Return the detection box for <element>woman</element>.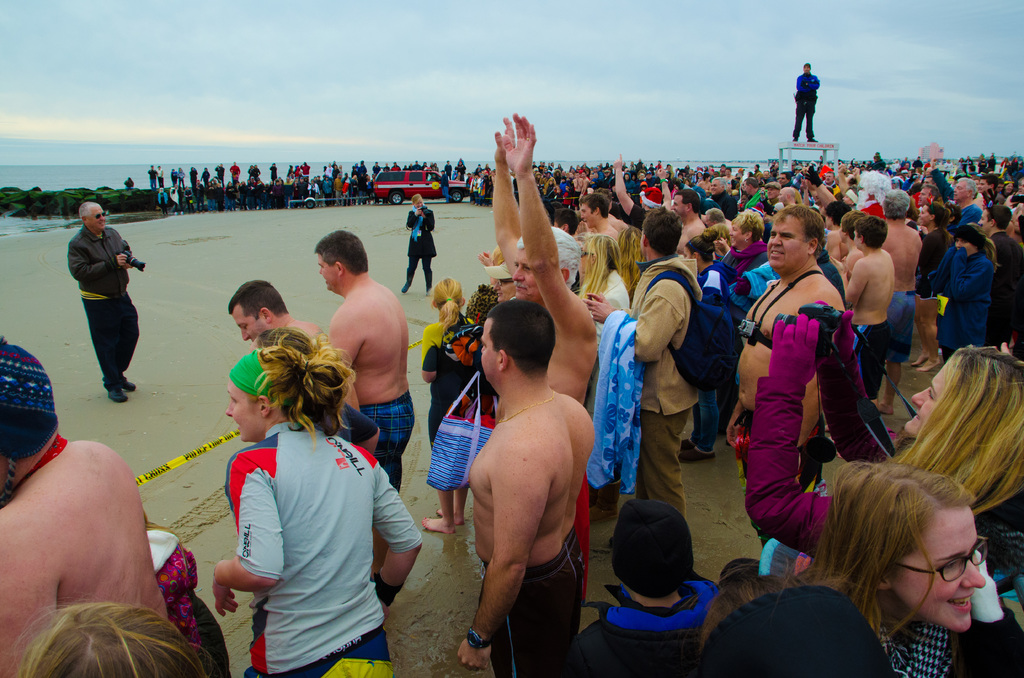
left=902, top=202, right=945, bottom=374.
